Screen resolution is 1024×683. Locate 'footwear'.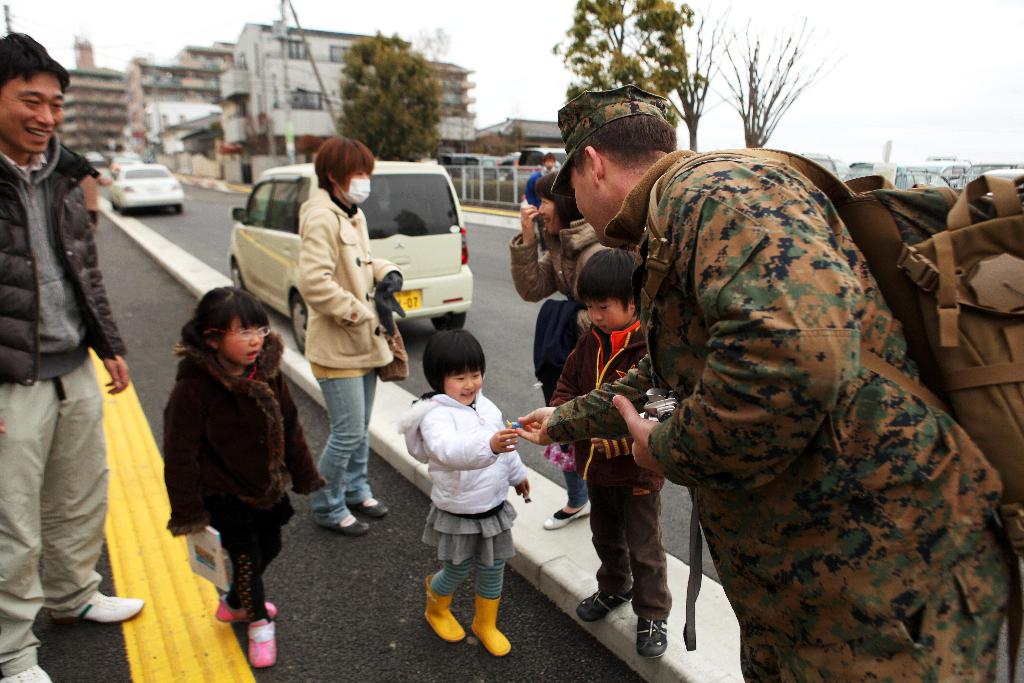
box=[246, 620, 275, 671].
